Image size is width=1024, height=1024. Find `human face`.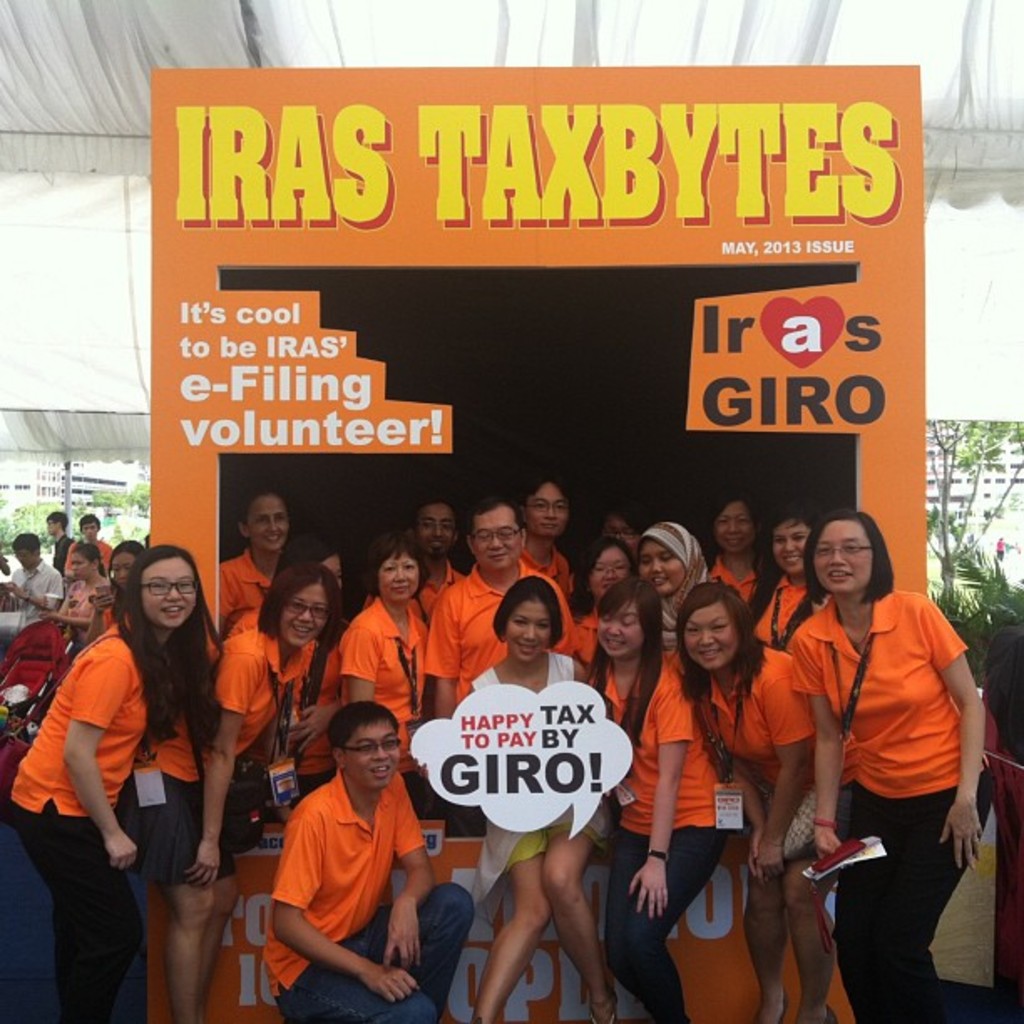
locate(599, 524, 639, 556).
